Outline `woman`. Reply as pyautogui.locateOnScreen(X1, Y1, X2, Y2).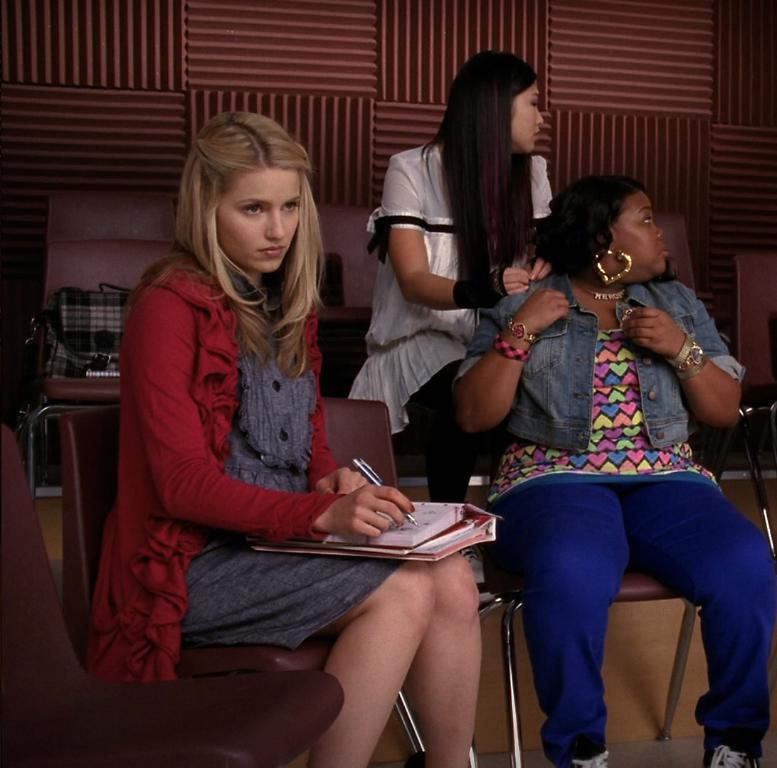
pyautogui.locateOnScreen(84, 110, 482, 767).
